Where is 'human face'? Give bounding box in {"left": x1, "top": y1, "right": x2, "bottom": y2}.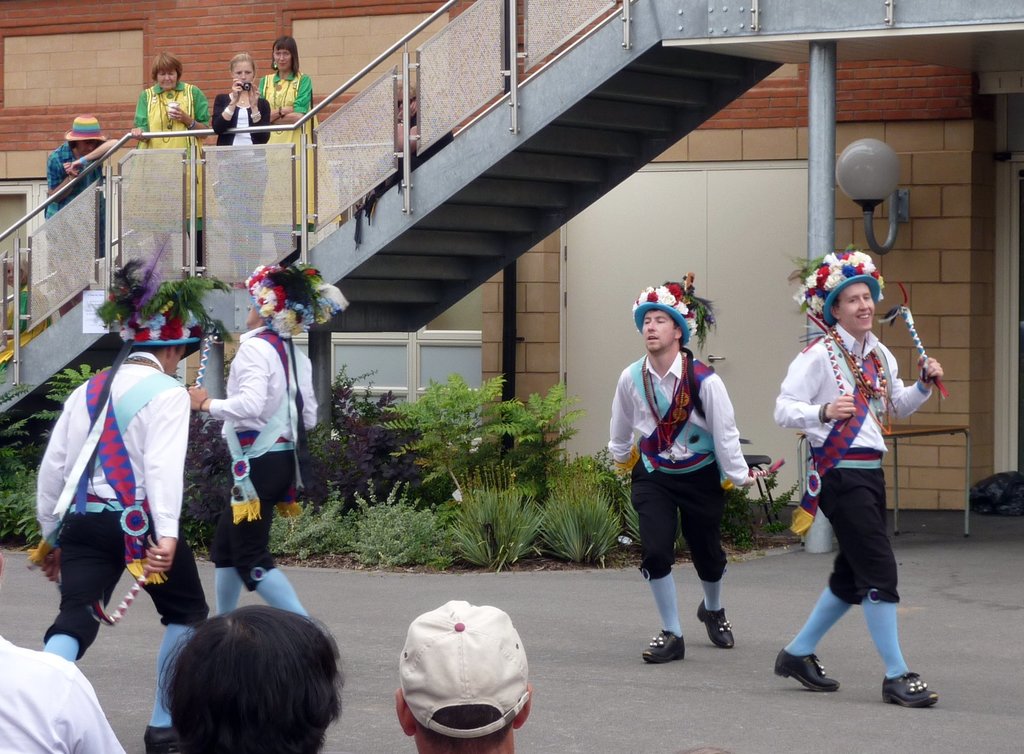
{"left": 840, "top": 284, "right": 874, "bottom": 330}.
